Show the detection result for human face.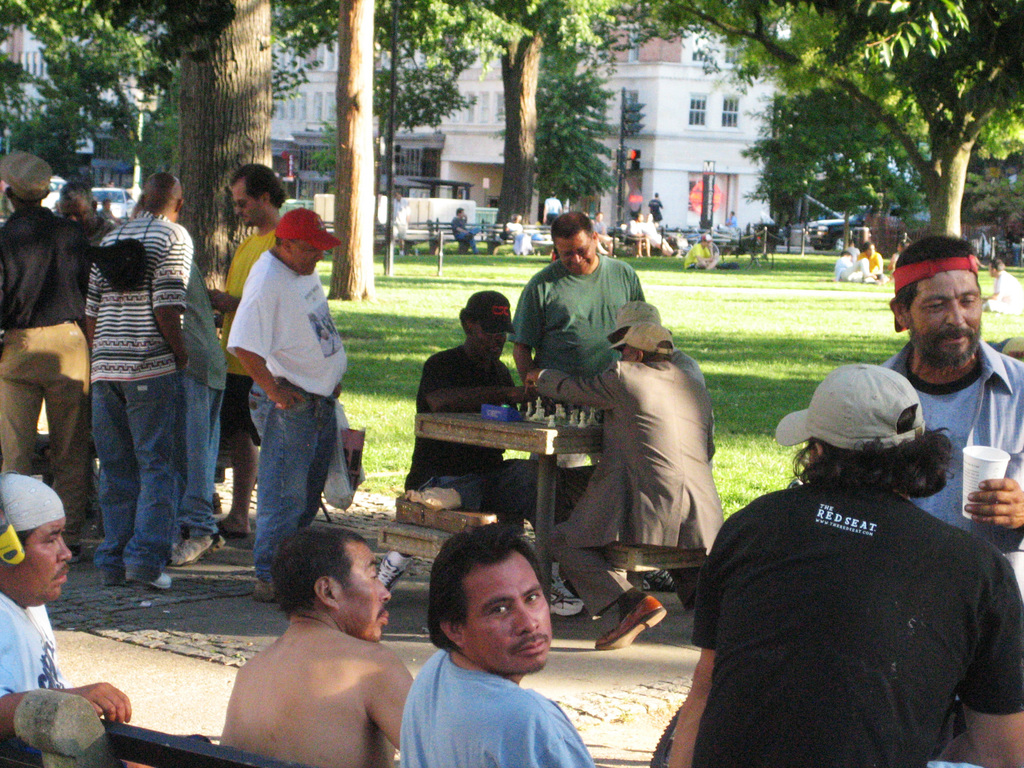
620/346/633/362.
